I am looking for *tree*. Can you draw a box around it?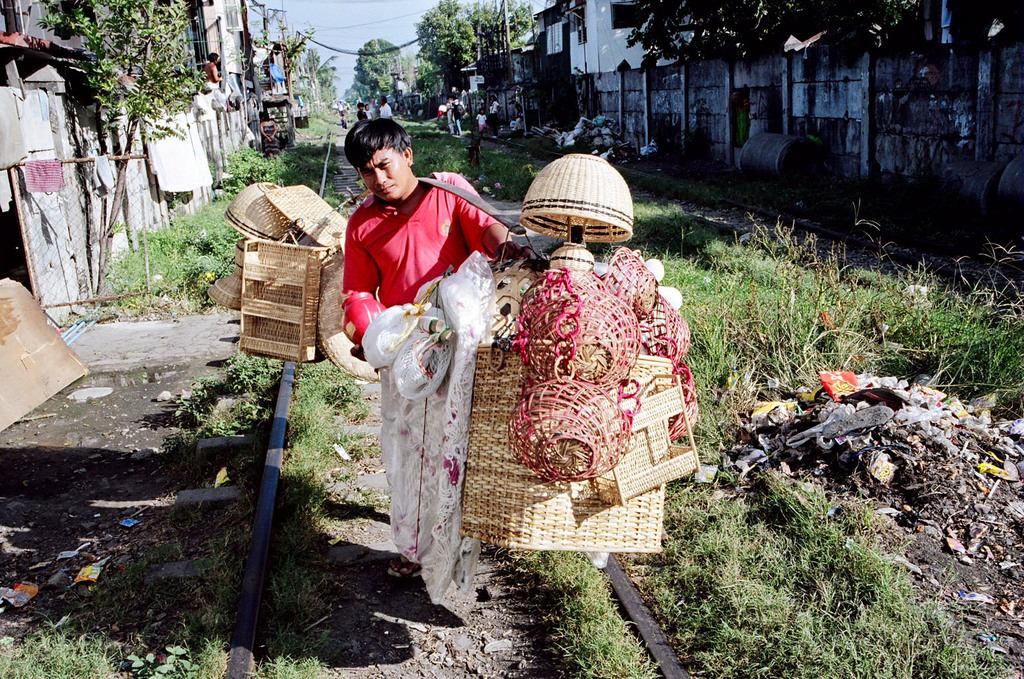
Sure, the bounding box is region(414, 0, 532, 86).
